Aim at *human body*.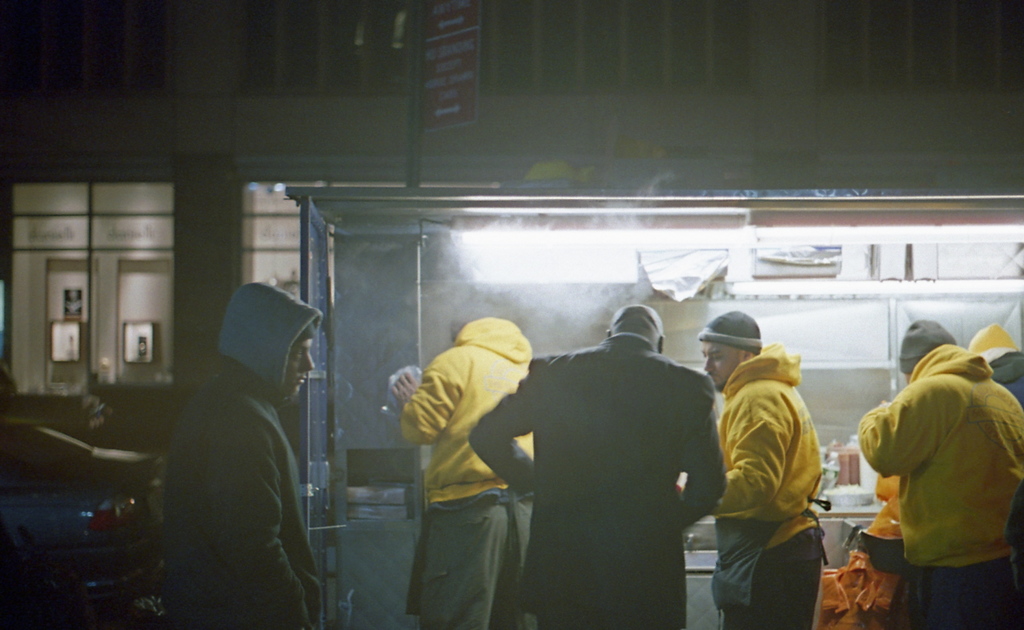
Aimed at 156/366/316/629.
